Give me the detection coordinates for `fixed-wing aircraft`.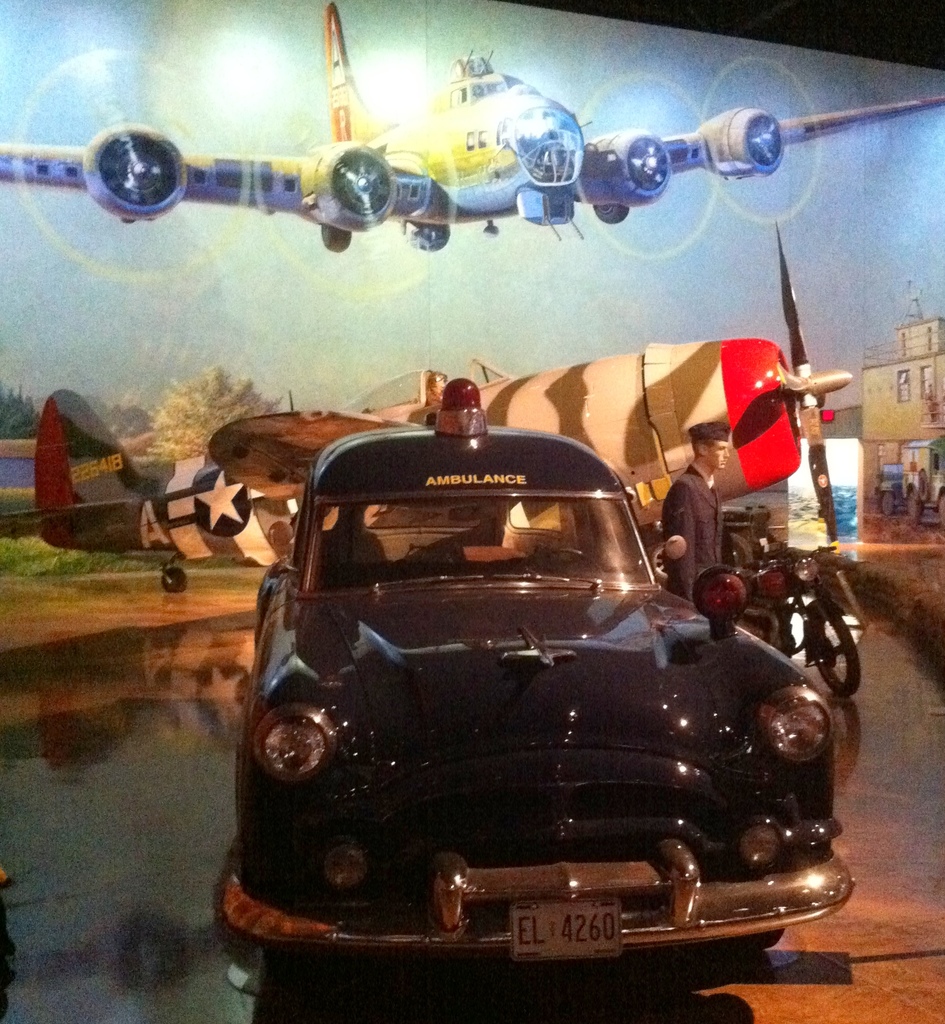
select_region(0, 0, 944, 251).
